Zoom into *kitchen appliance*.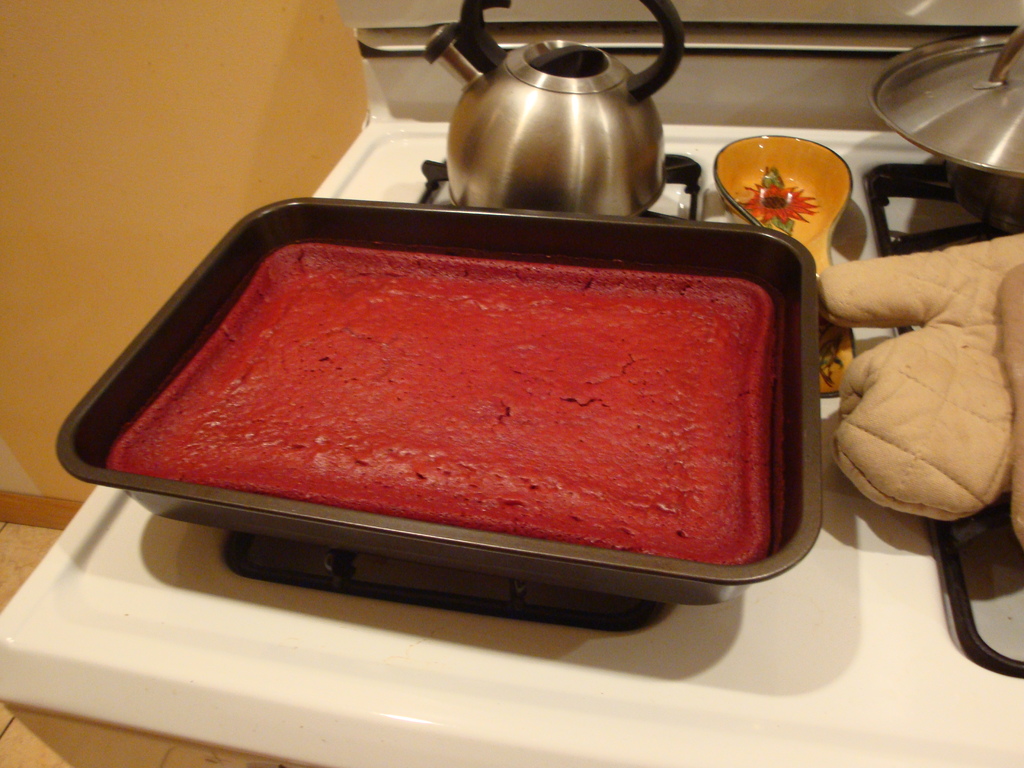
Zoom target: rect(408, 14, 730, 232).
